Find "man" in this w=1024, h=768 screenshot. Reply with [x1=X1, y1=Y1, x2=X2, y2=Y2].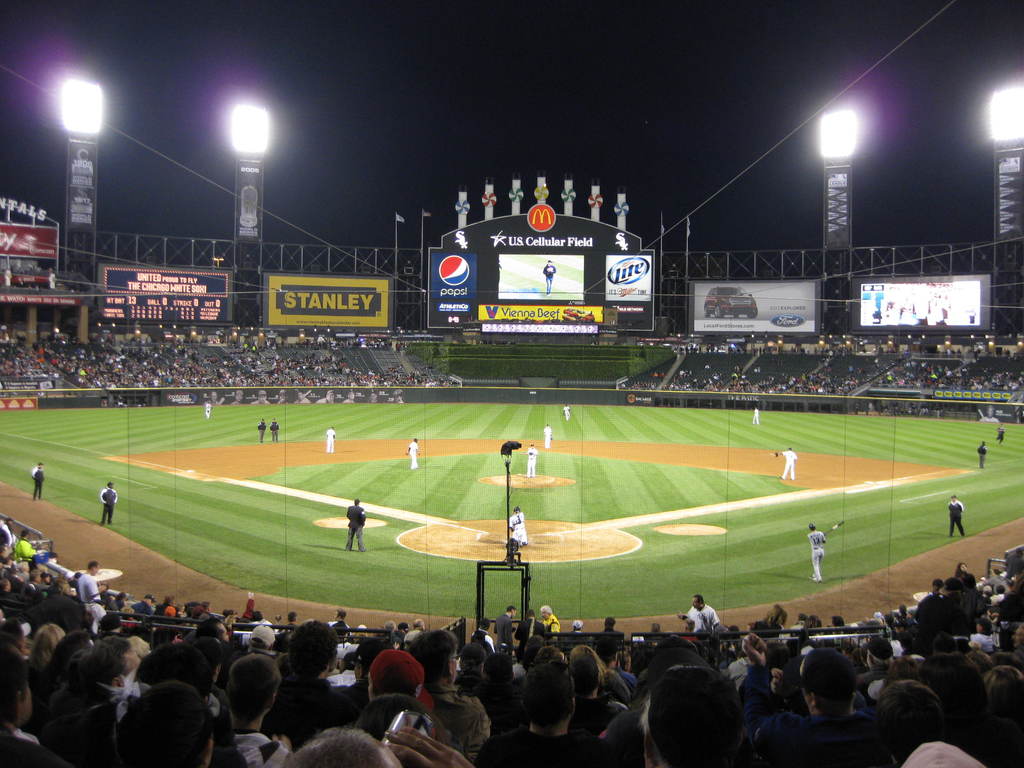
[x1=325, y1=423, x2=337, y2=456].
